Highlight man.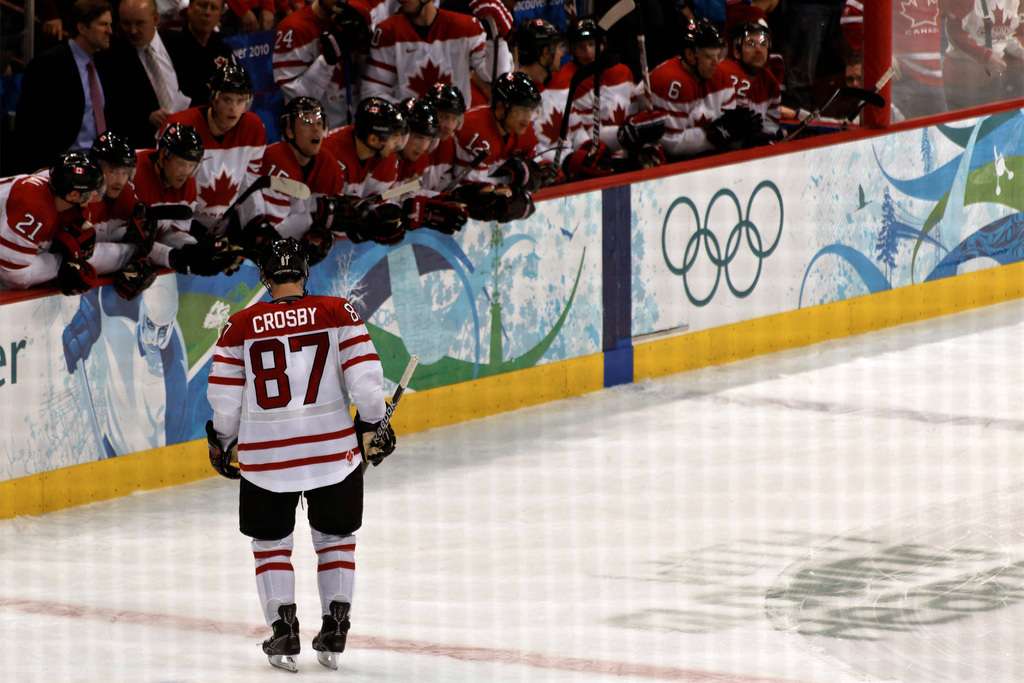
Highlighted region: l=0, t=149, r=99, b=292.
